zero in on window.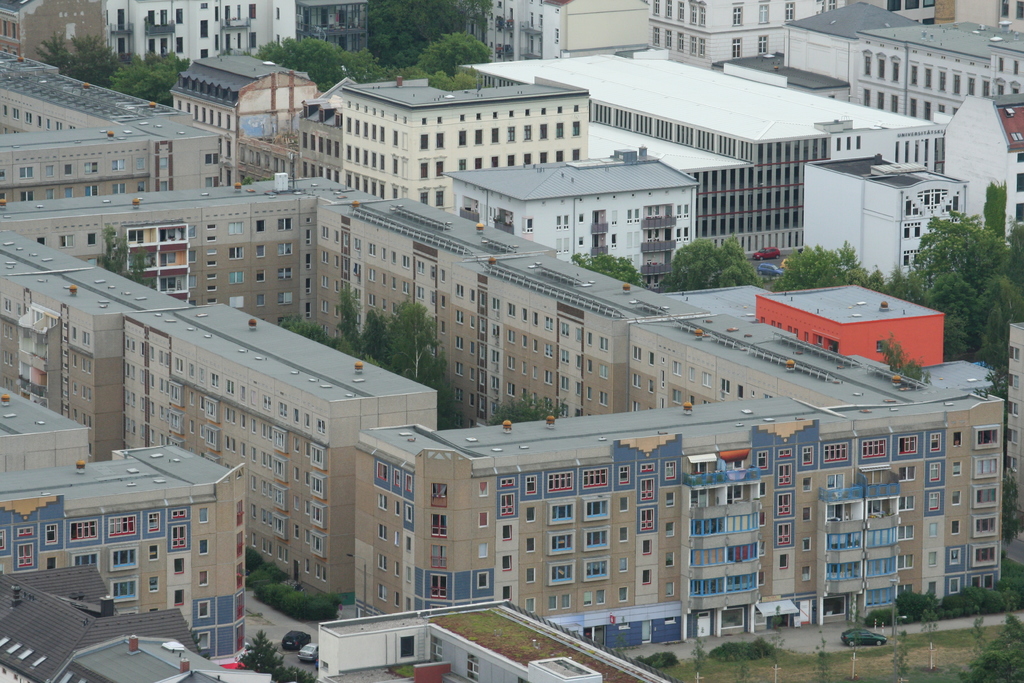
Zeroed in: detection(4, 21, 5, 34).
